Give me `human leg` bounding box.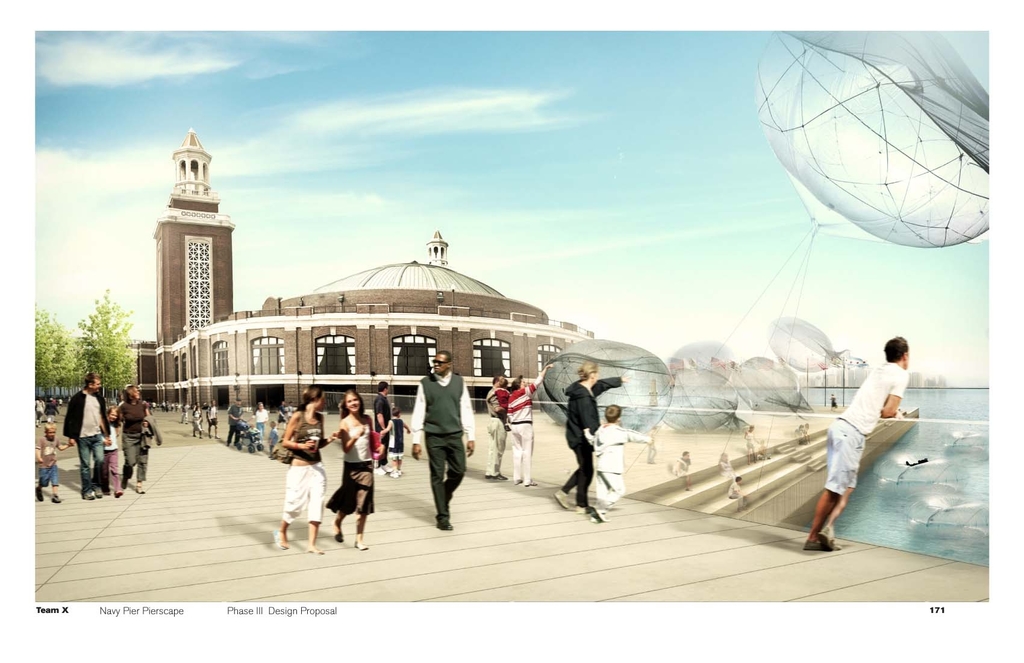
{"left": 83, "top": 438, "right": 104, "bottom": 498}.
